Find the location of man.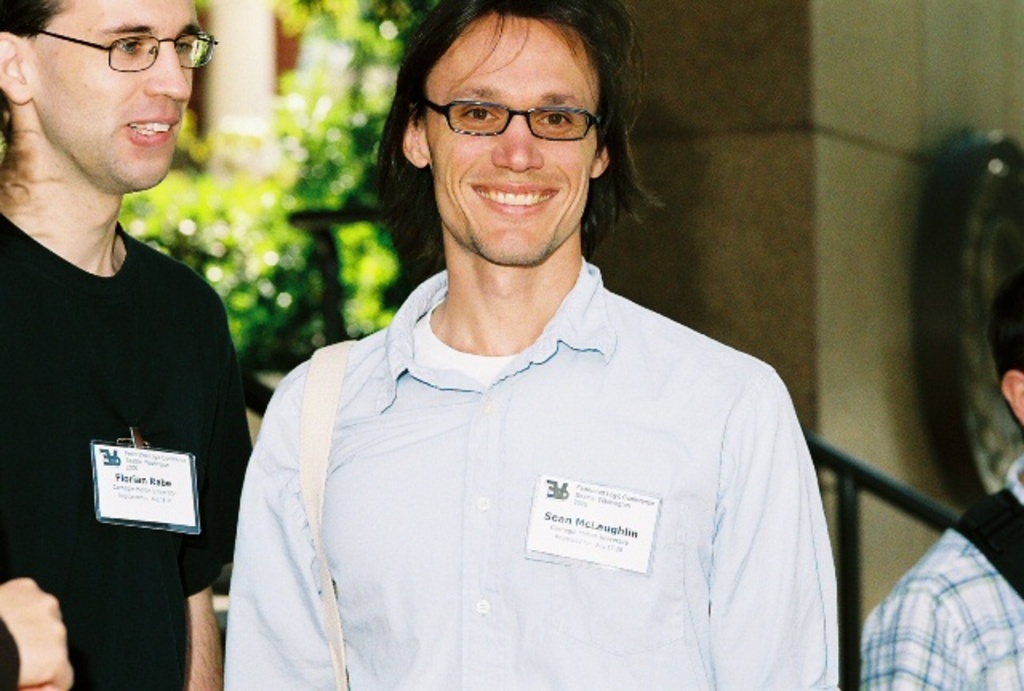
Location: 0 0 258 672.
